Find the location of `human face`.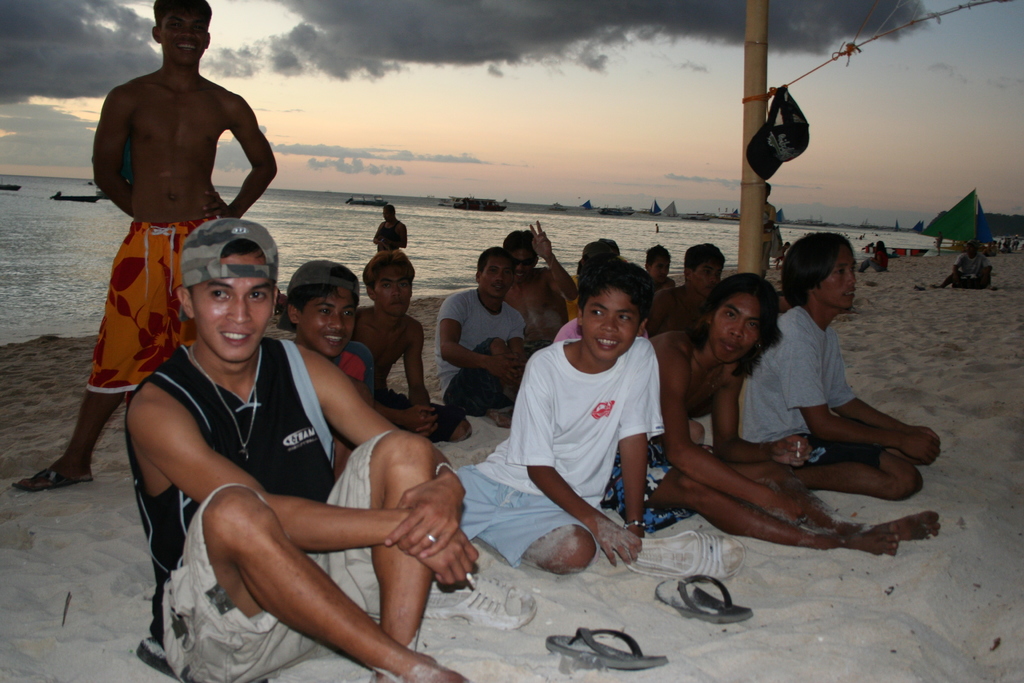
Location: 813/246/856/311.
